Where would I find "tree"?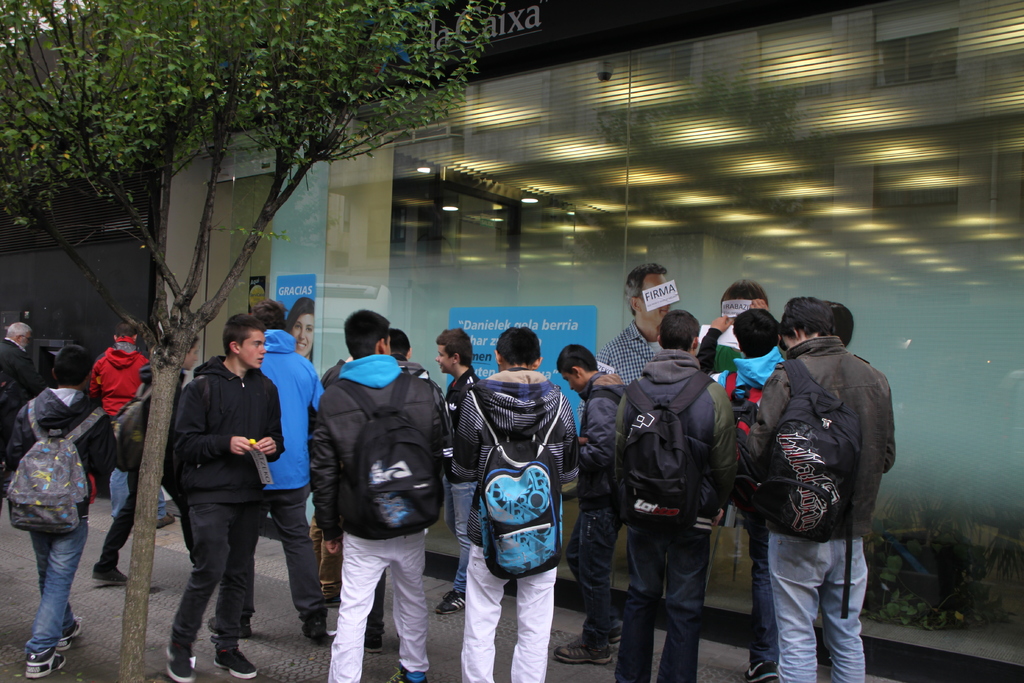
At l=4, t=0, r=506, b=682.
